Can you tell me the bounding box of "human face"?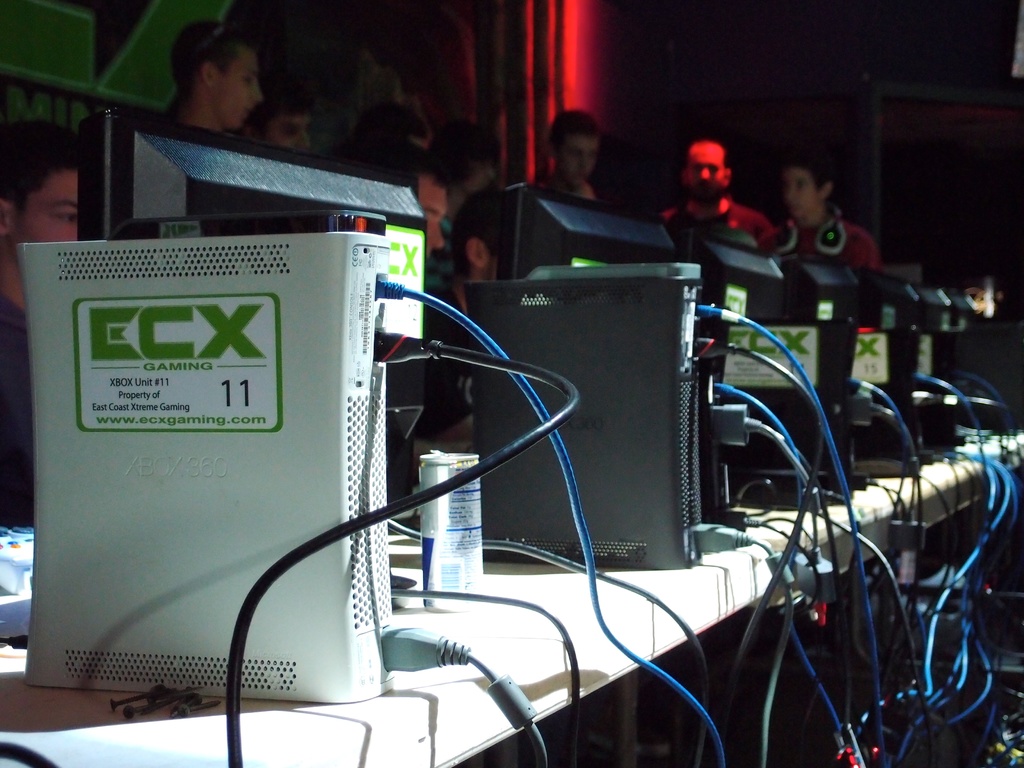
(x1=22, y1=170, x2=80, y2=241).
